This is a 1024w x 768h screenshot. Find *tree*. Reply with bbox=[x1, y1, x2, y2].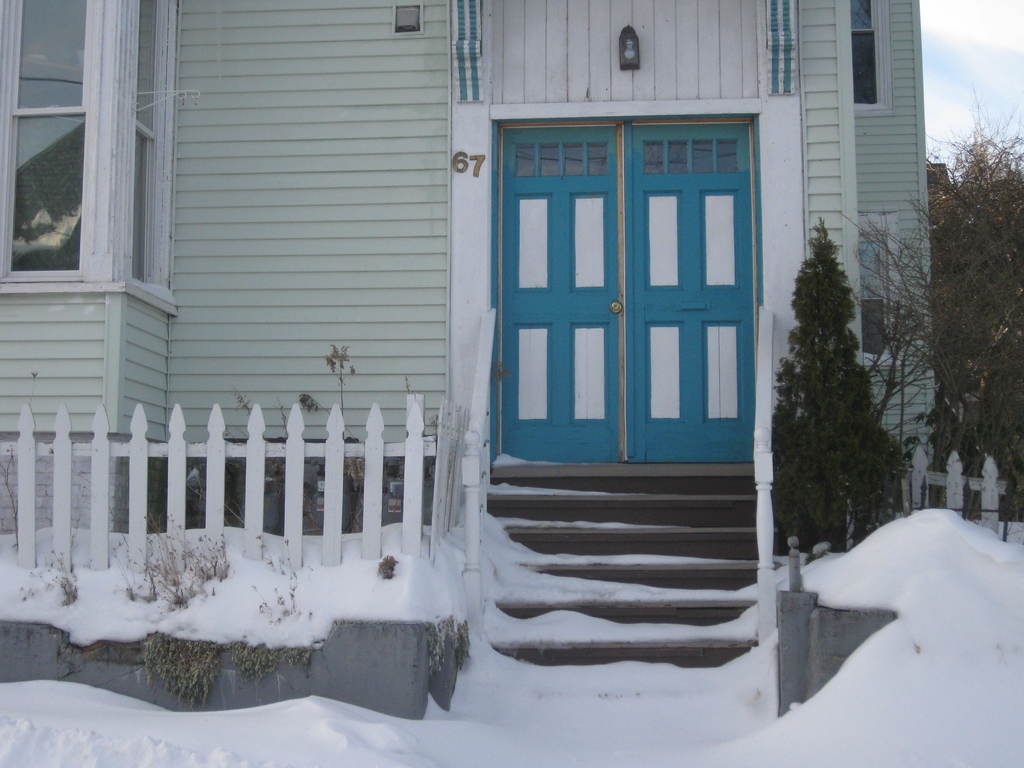
bbox=[776, 206, 911, 561].
